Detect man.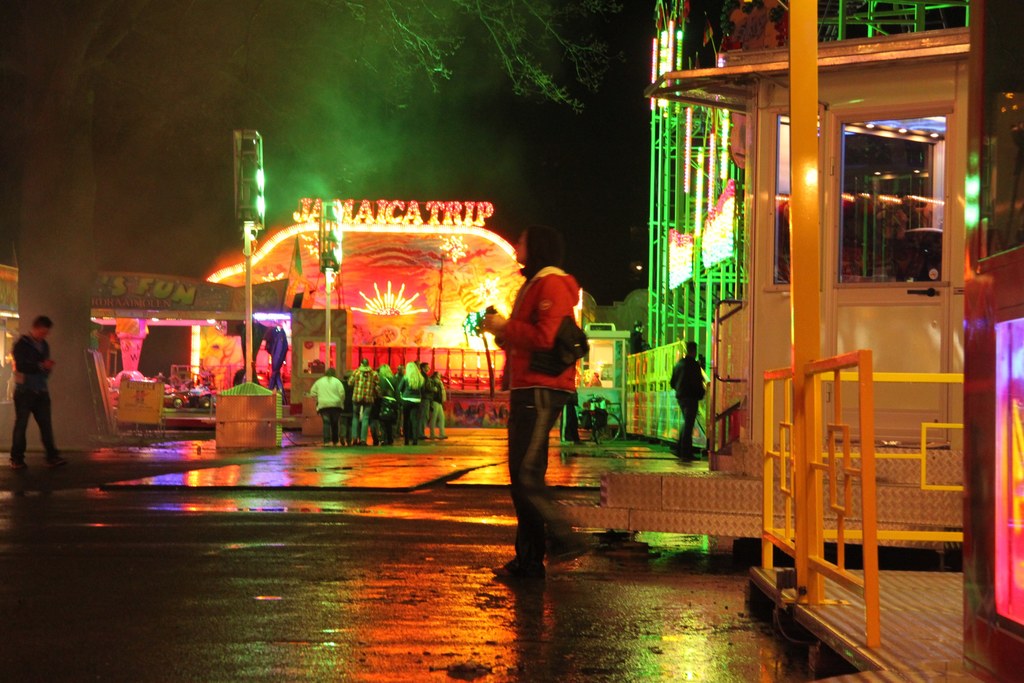
Detected at (627, 319, 653, 352).
